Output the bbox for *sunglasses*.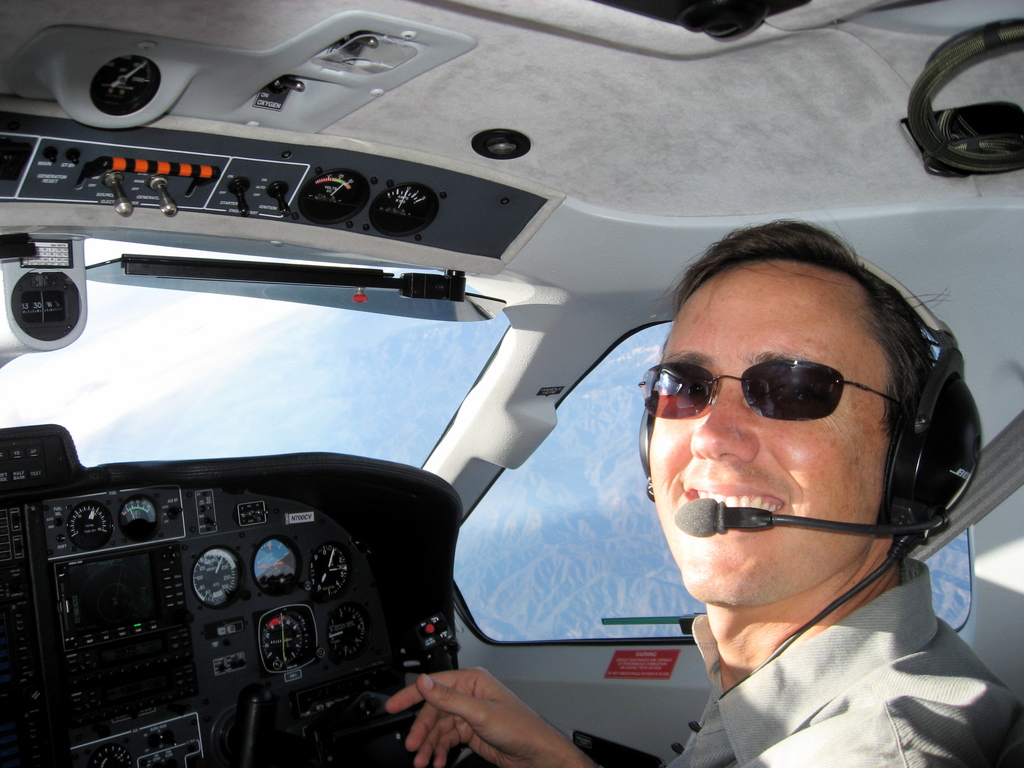
{"left": 637, "top": 355, "right": 899, "bottom": 423}.
